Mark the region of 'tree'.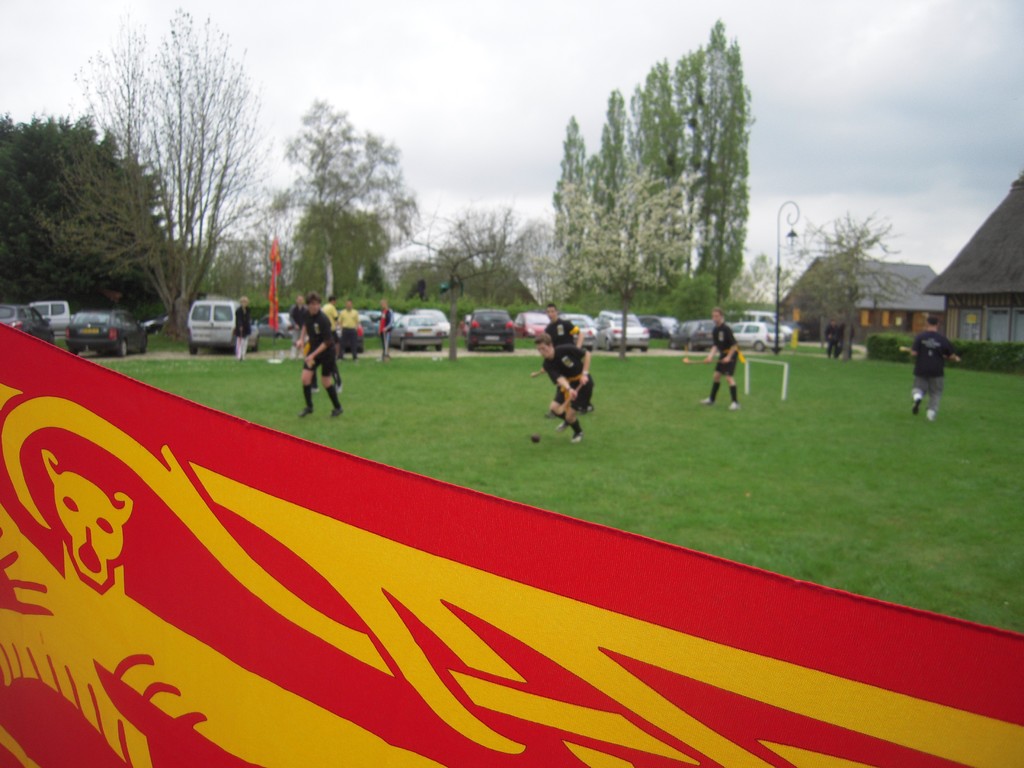
Region: <box>540,161,711,358</box>.
